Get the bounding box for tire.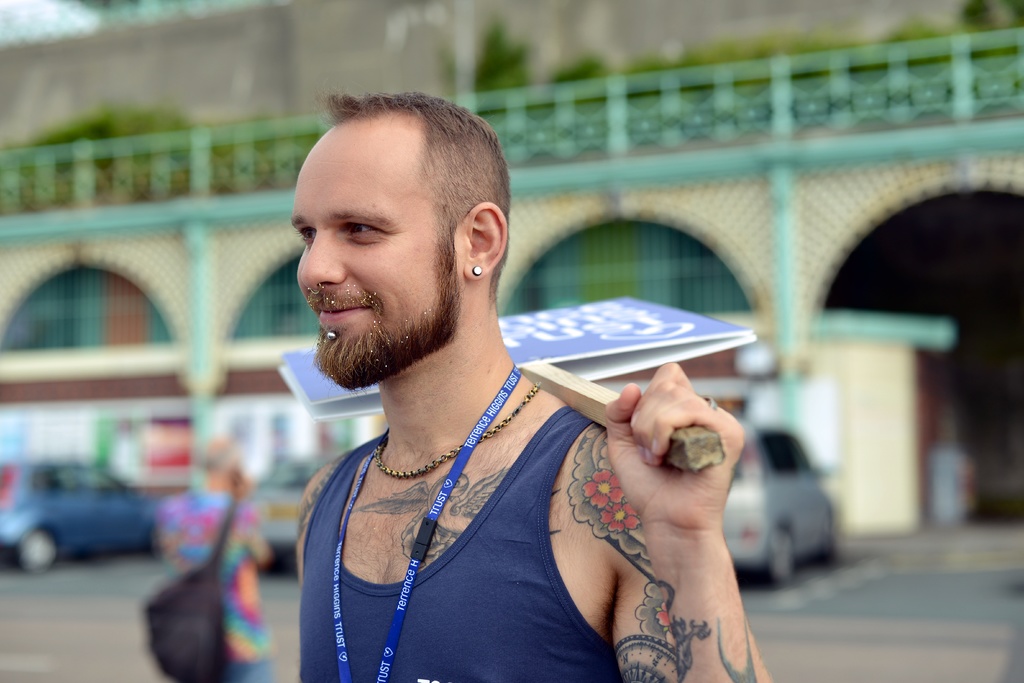
(17,533,56,572).
